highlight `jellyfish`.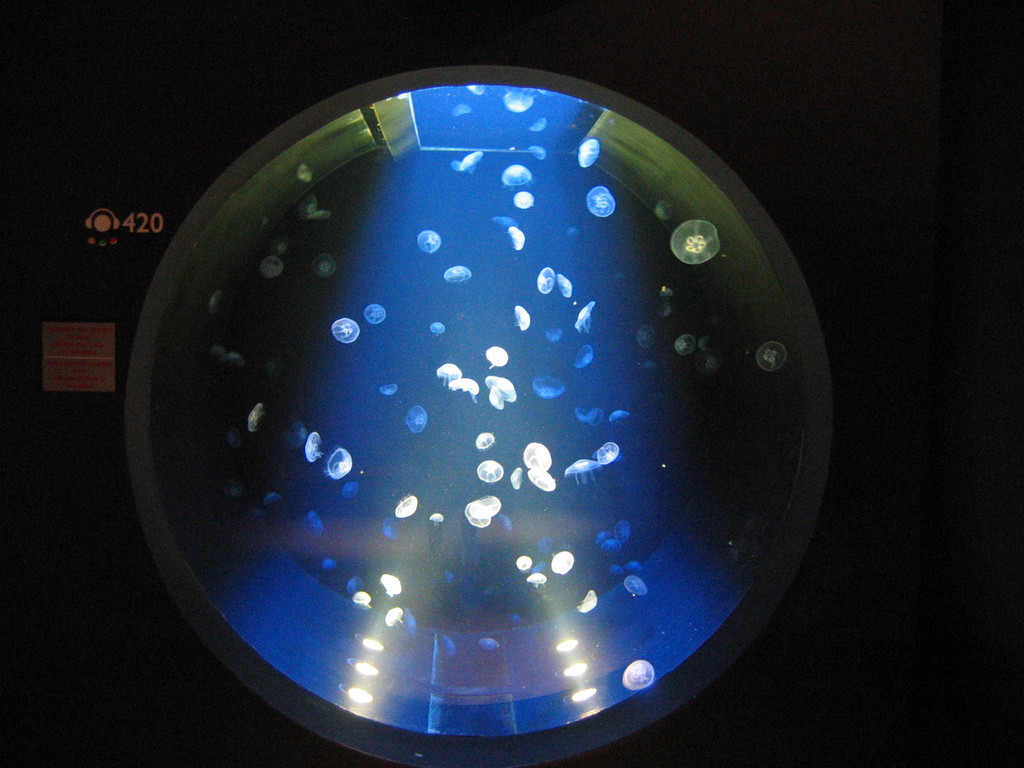
Highlighted region: [x1=476, y1=637, x2=495, y2=653].
